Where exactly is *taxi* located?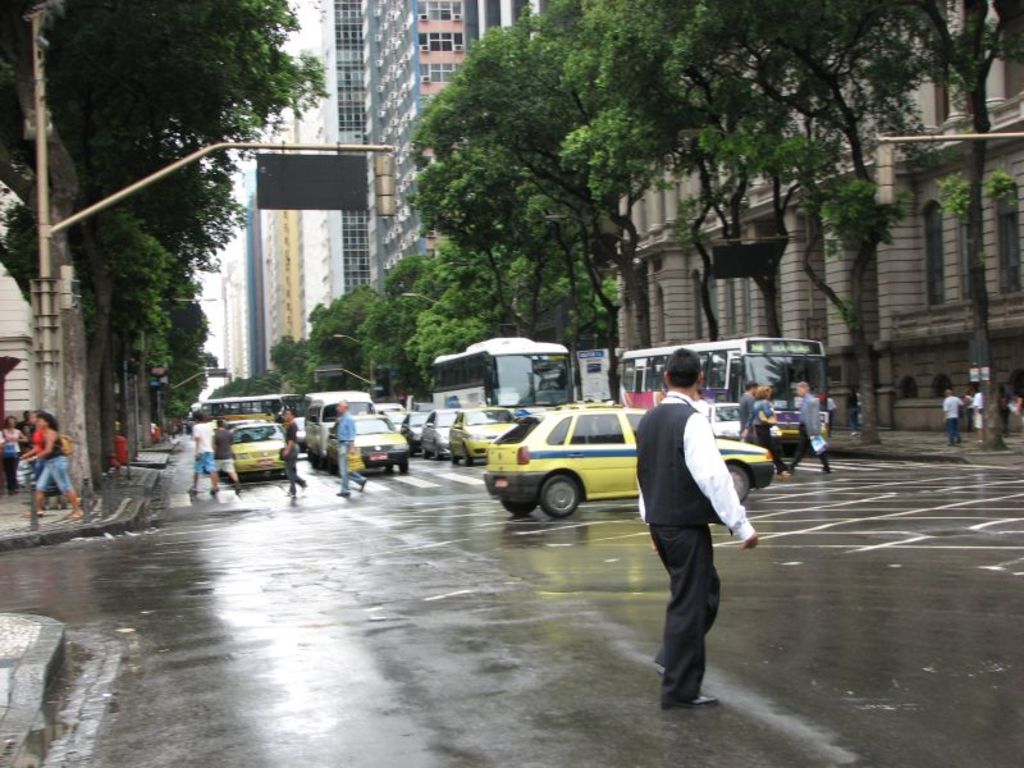
Its bounding box is region(451, 402, 520, 467).
